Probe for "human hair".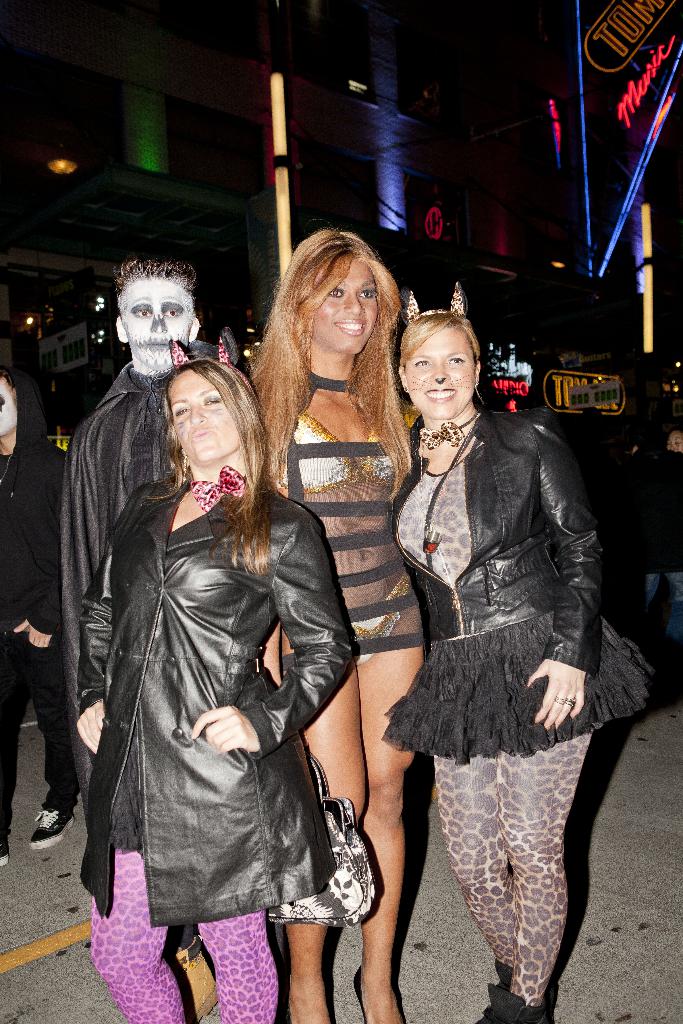
Probe result: region(0, 367, 15, 410).
